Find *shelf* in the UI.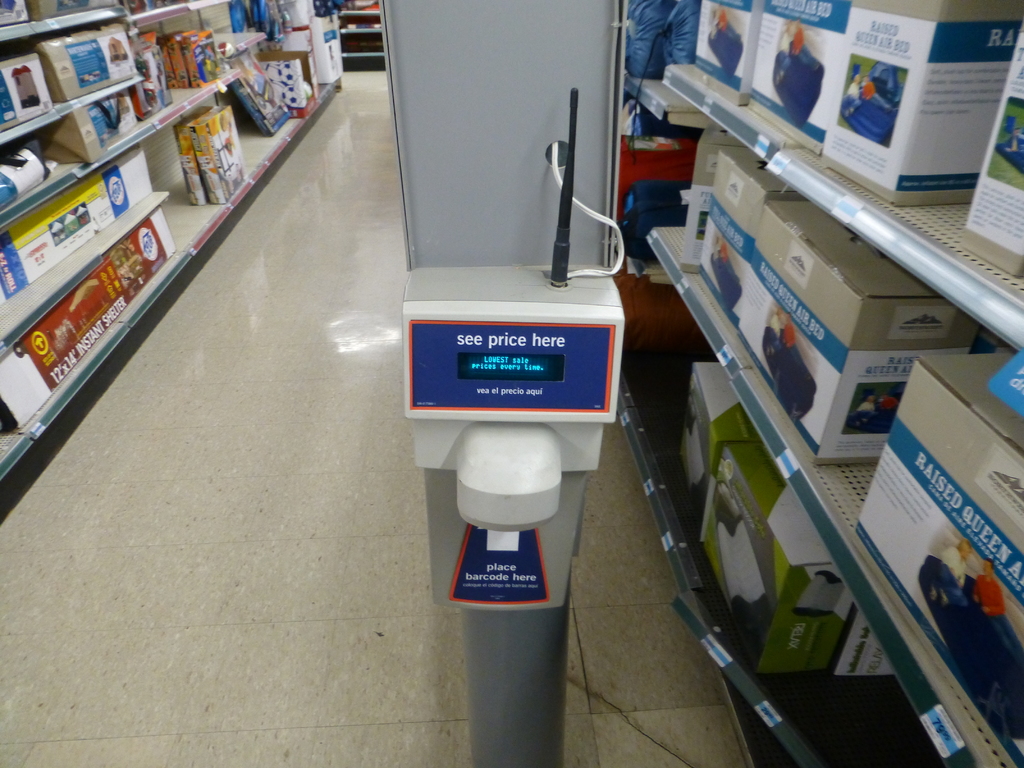
UI element at Rect(130, 0, 214, 26).
